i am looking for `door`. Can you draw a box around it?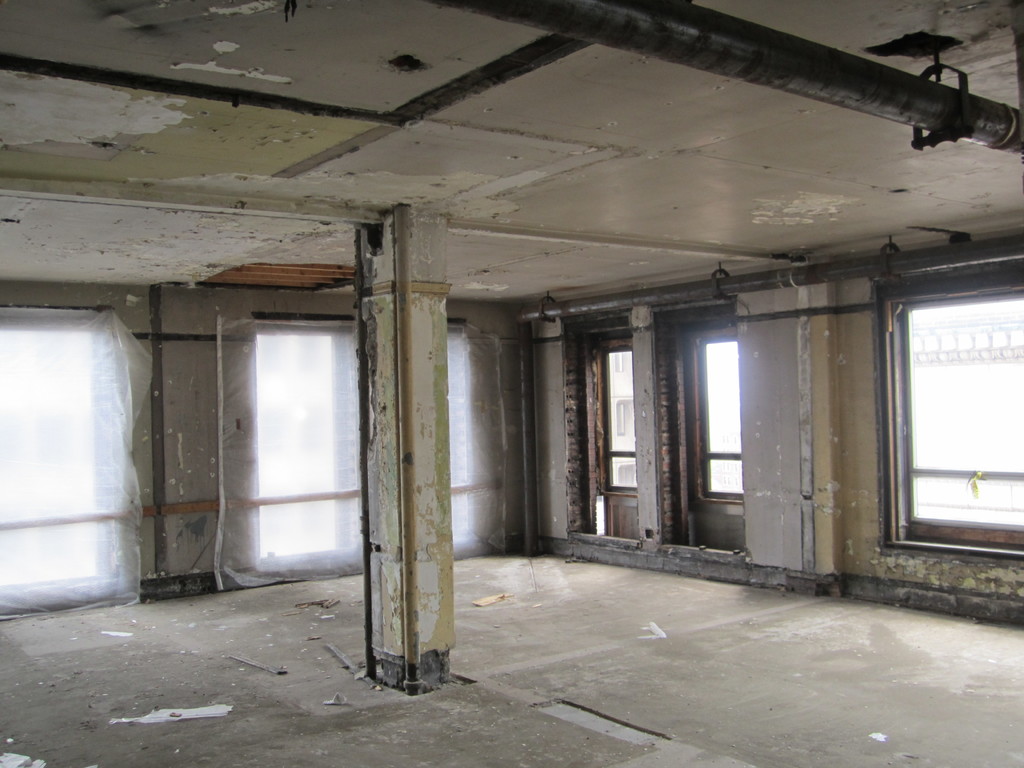
Sure, the bounding box is box(205, 291, 369, 621).
